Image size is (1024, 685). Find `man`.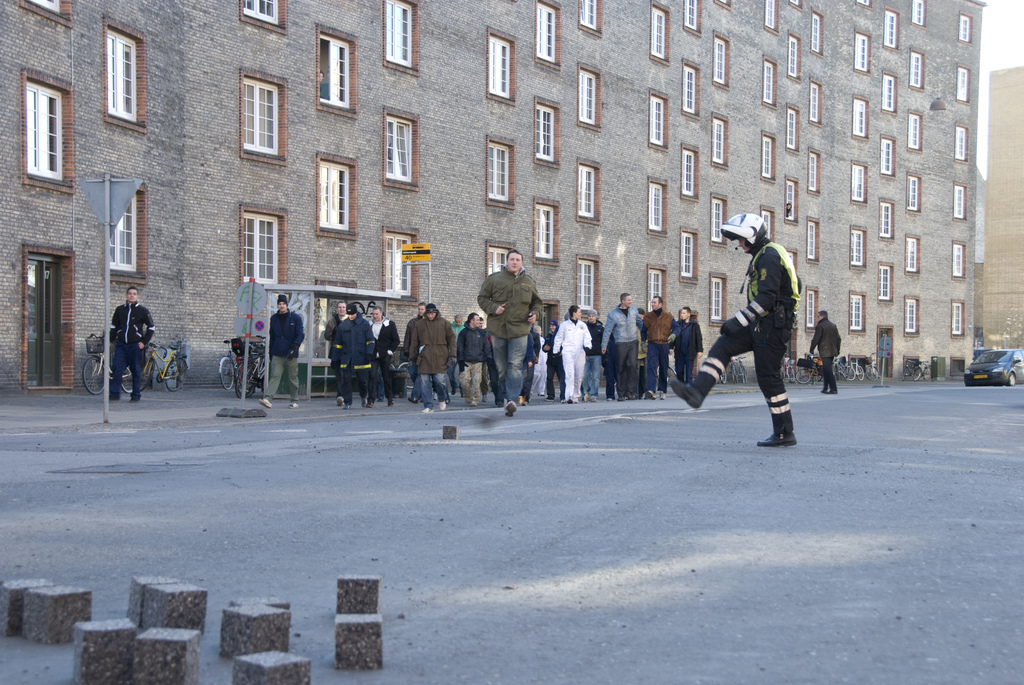
[left=323, top=301, right=365, bottom=413].
